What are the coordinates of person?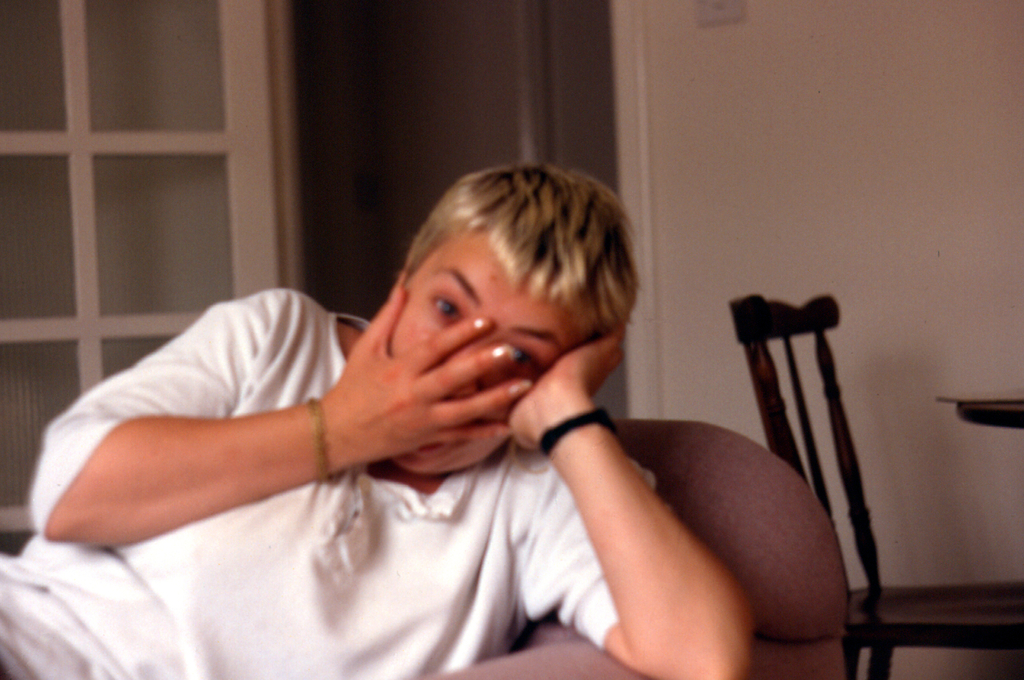
bbox(75, 164, 668, 590).
